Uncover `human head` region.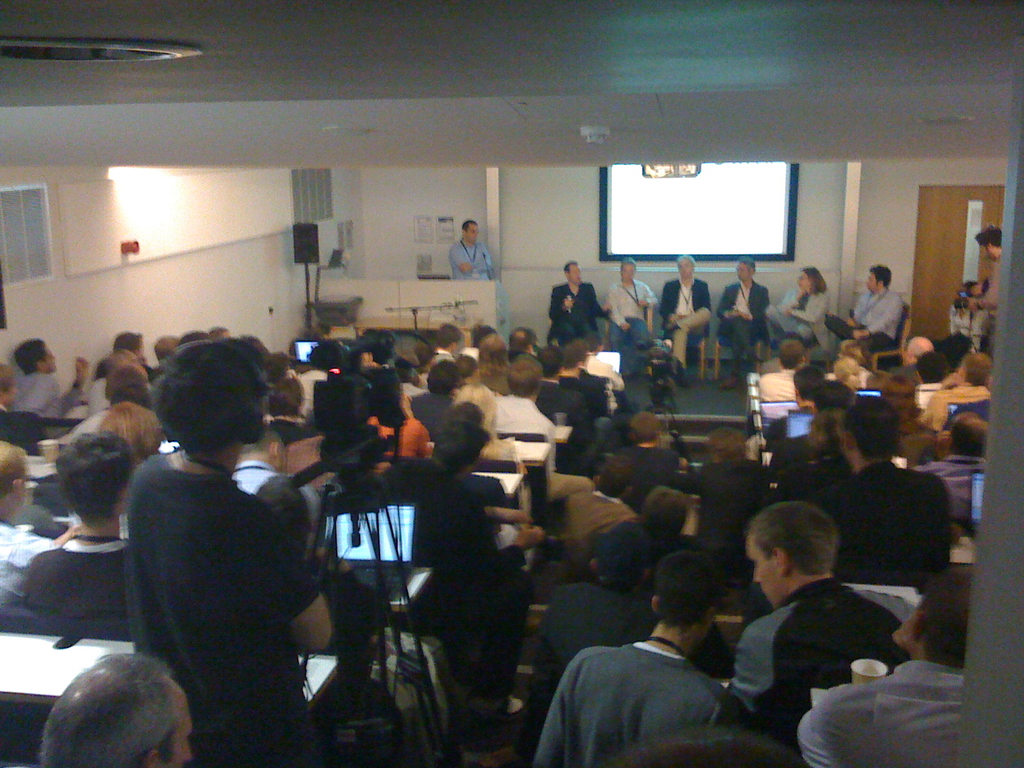
Uncovered: box(596, 455, 644, 500).
